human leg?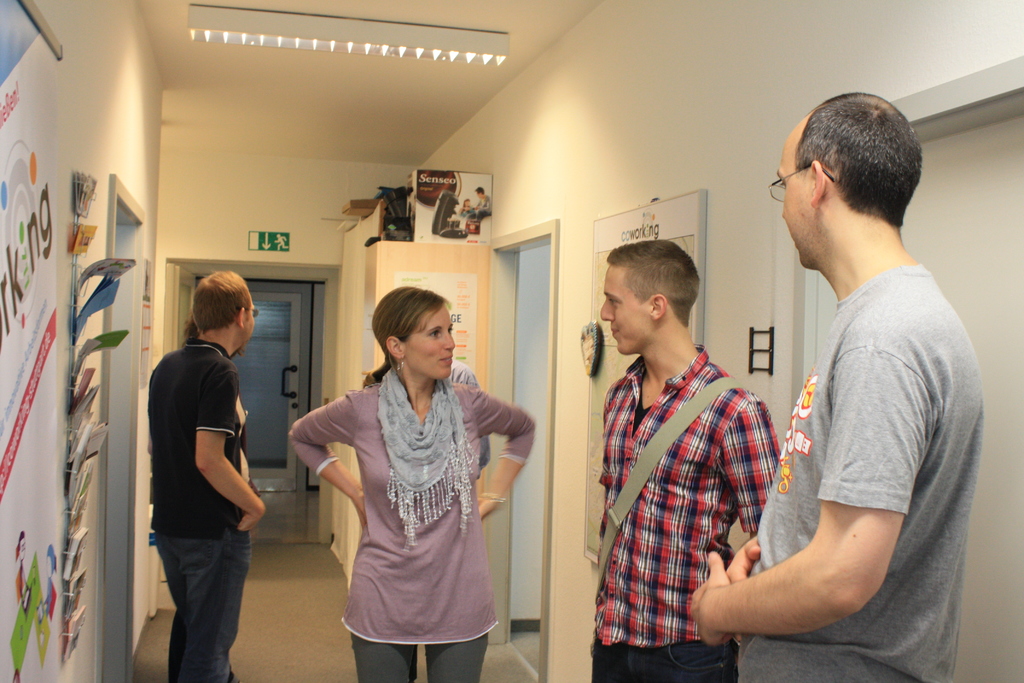
left=170, top=543, right=253, bottom=682
